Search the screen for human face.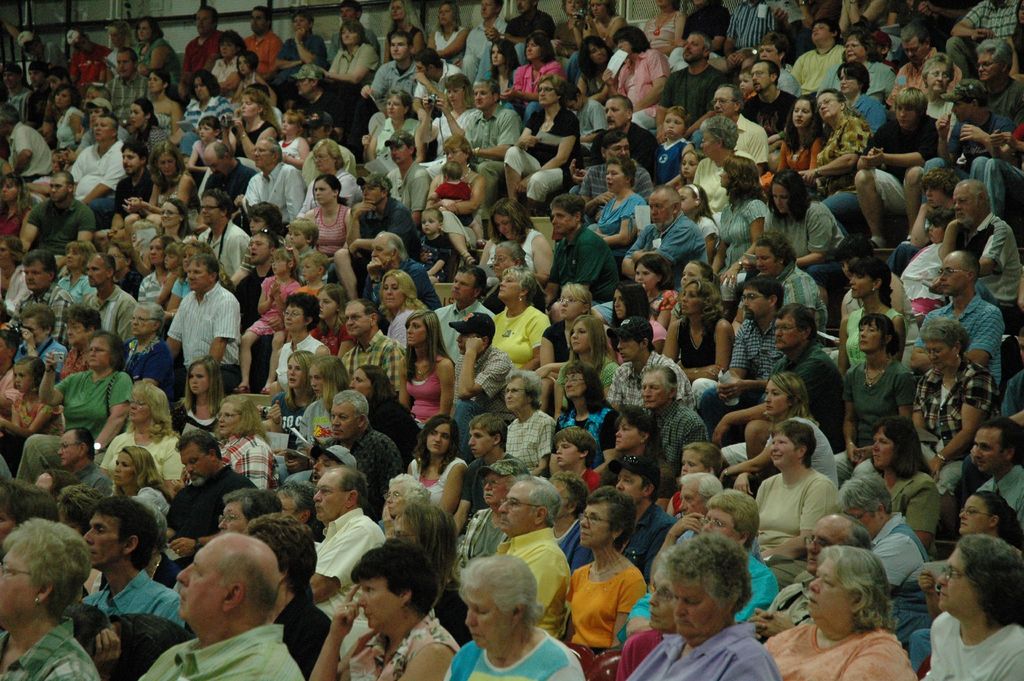
Found at bbox=(757, 244, 781, 274).
